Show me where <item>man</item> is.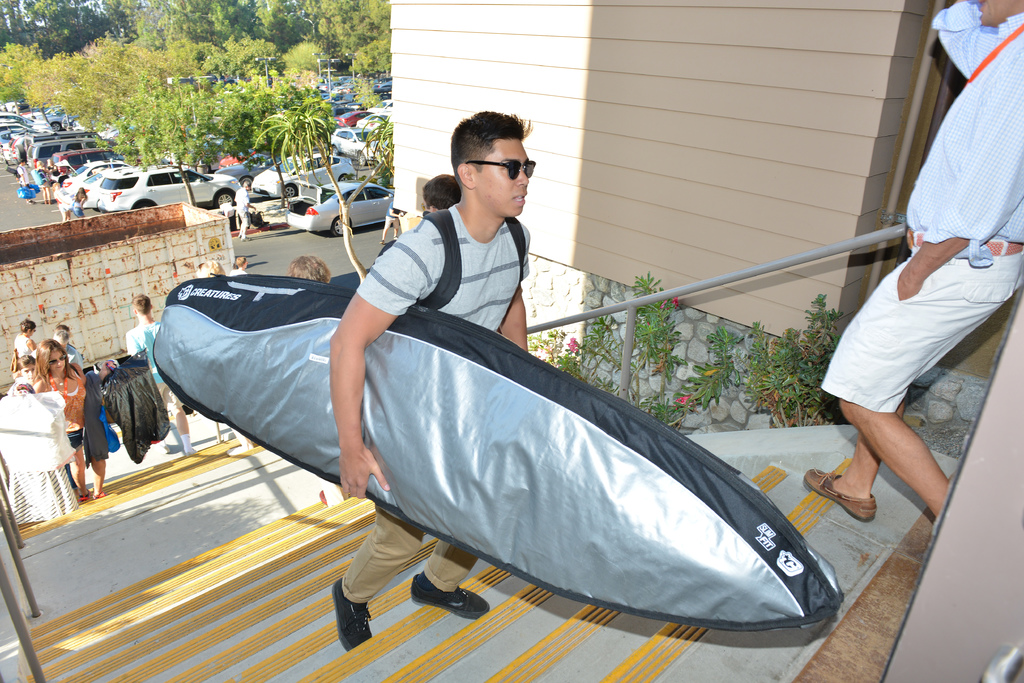
<item>man</item> is at pyautogui.locateOnScreen(227, 254, 248, 279).
